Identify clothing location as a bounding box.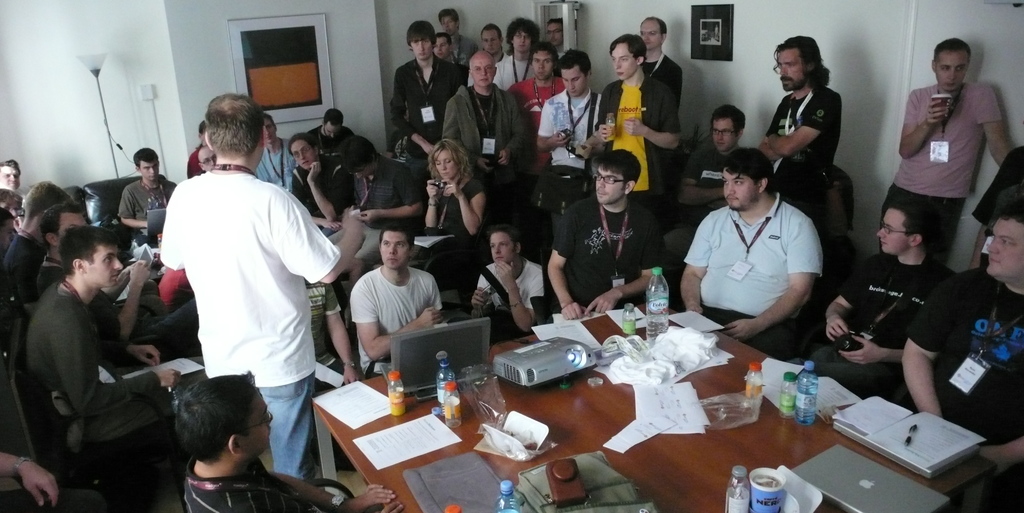
[x1=246, y1=377, x2=318, y2=474].
